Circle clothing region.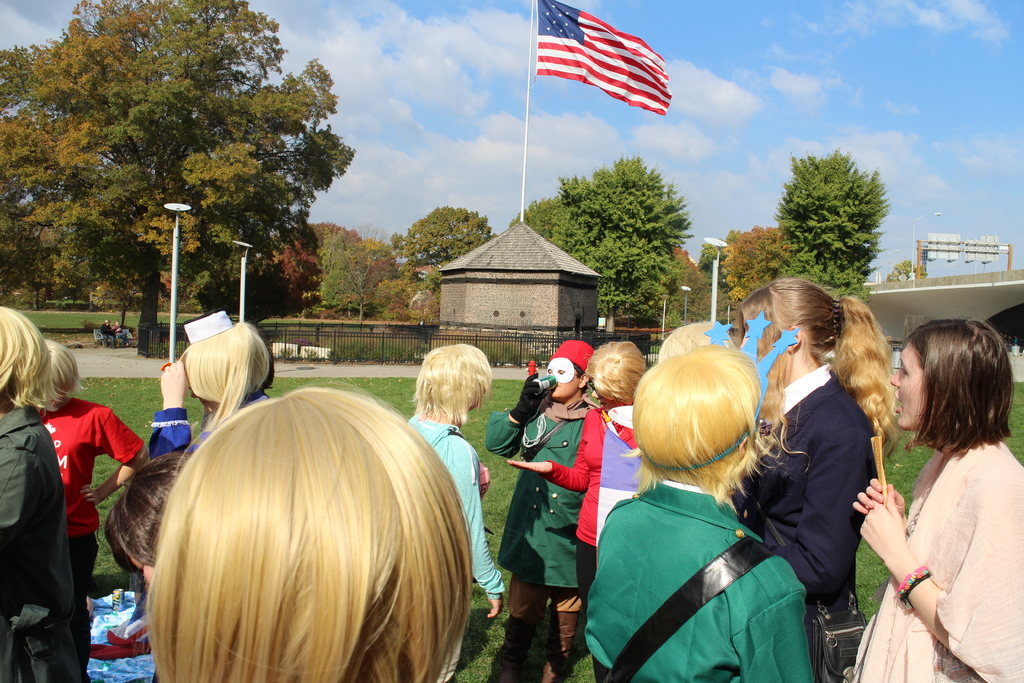
Region: BBox(408, 414, 504, 682).
